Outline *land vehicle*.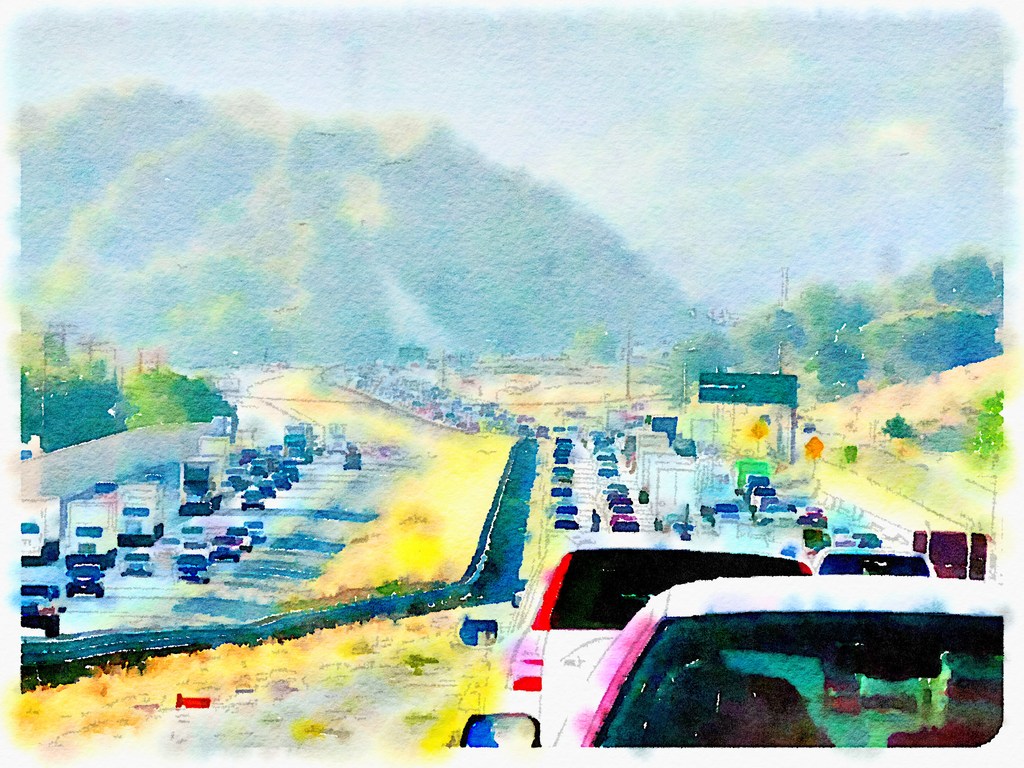
Outline: locate(822, 531, 830, 541).
